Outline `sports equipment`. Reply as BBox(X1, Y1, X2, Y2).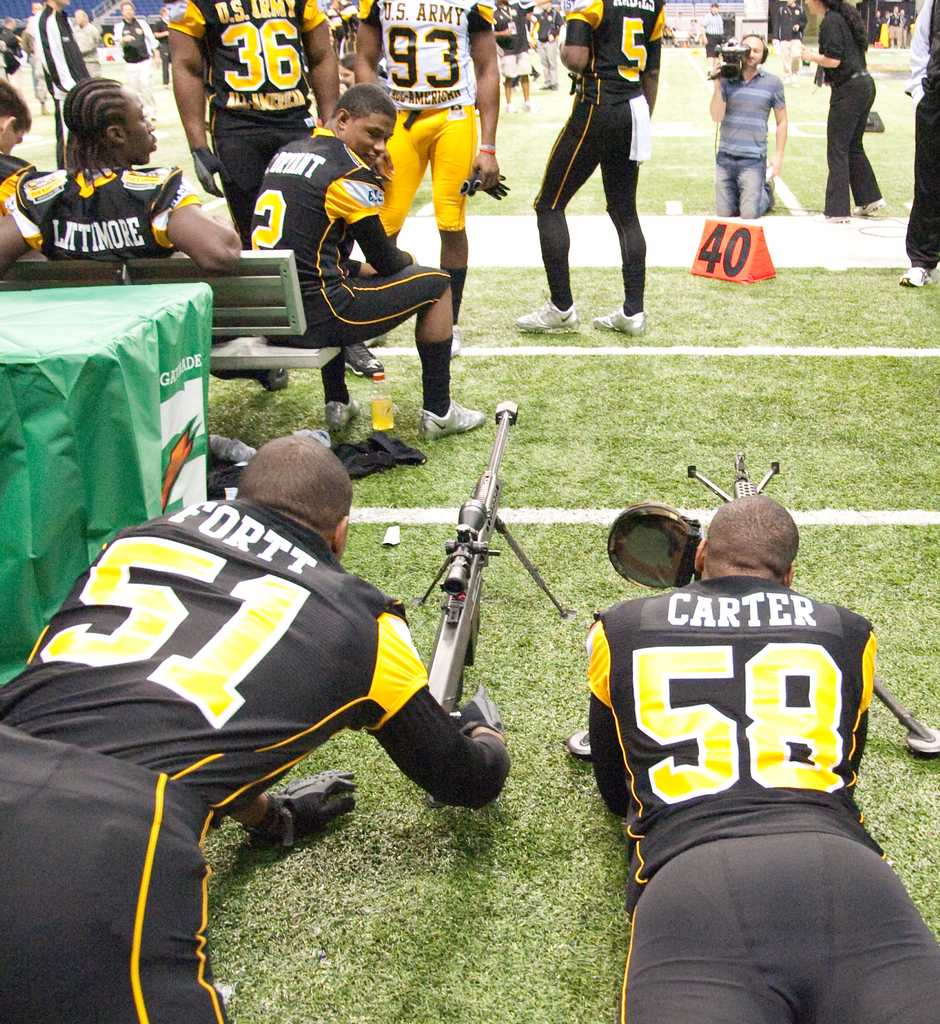
BBox(898, 266, 935, 286).
